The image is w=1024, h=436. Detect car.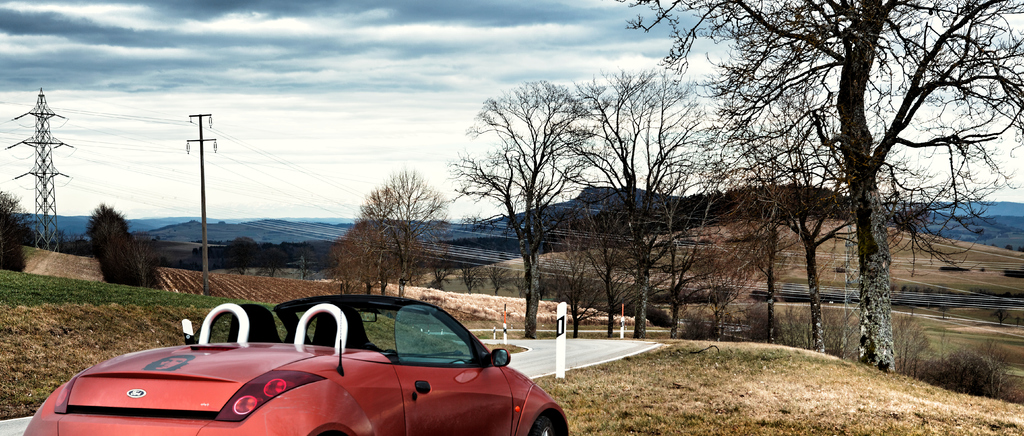
Detection: <bbox>25, 285, 568, 435</bbox>.
